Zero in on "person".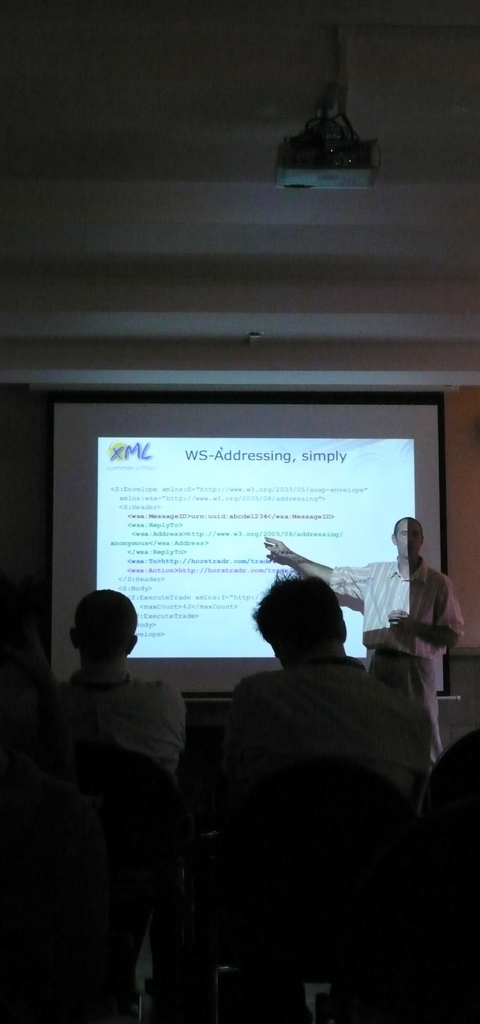
Zeroed in: <box>255,509,463,763</box>.
